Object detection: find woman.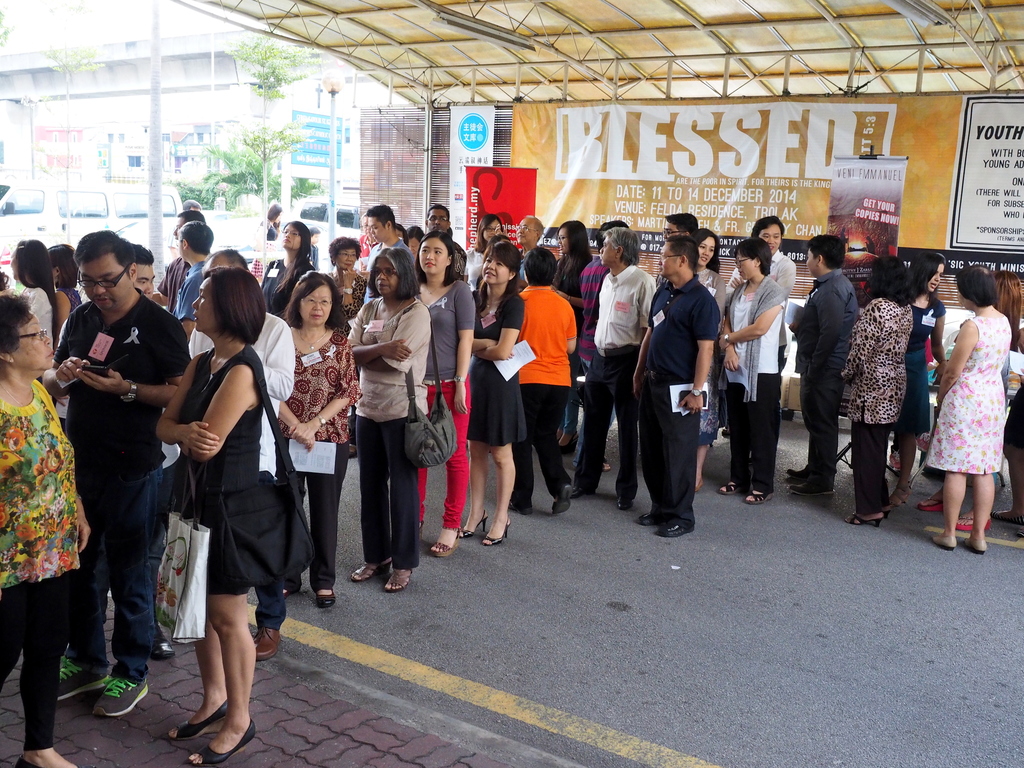
287, 268, 360, 604.
